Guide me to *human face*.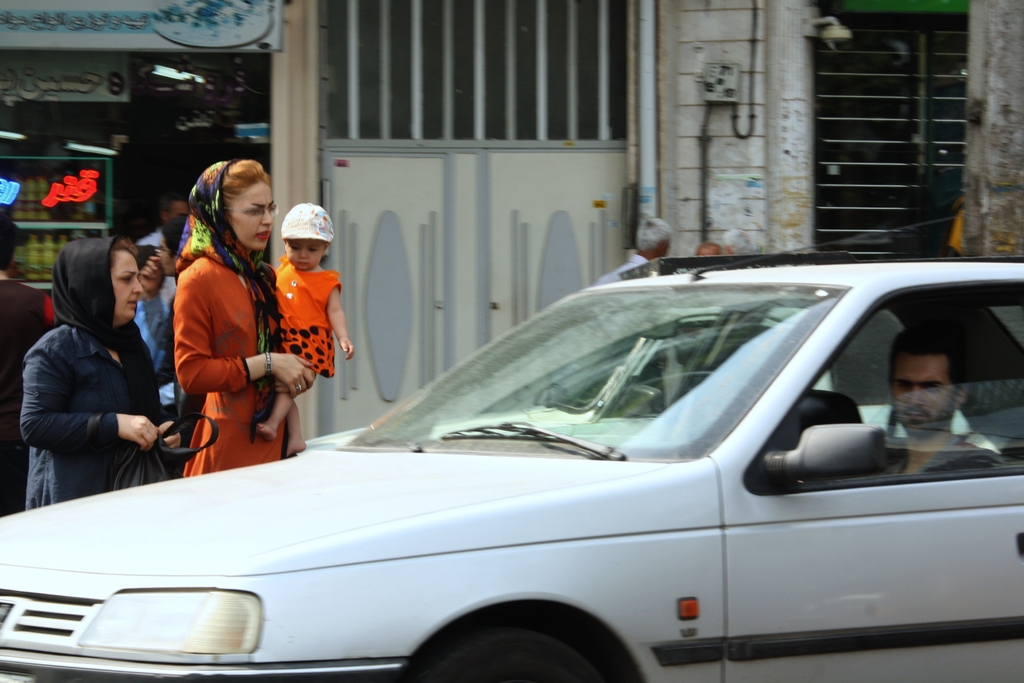
Guidance: <bbox>237, 184, 276, 248</bbox>.
